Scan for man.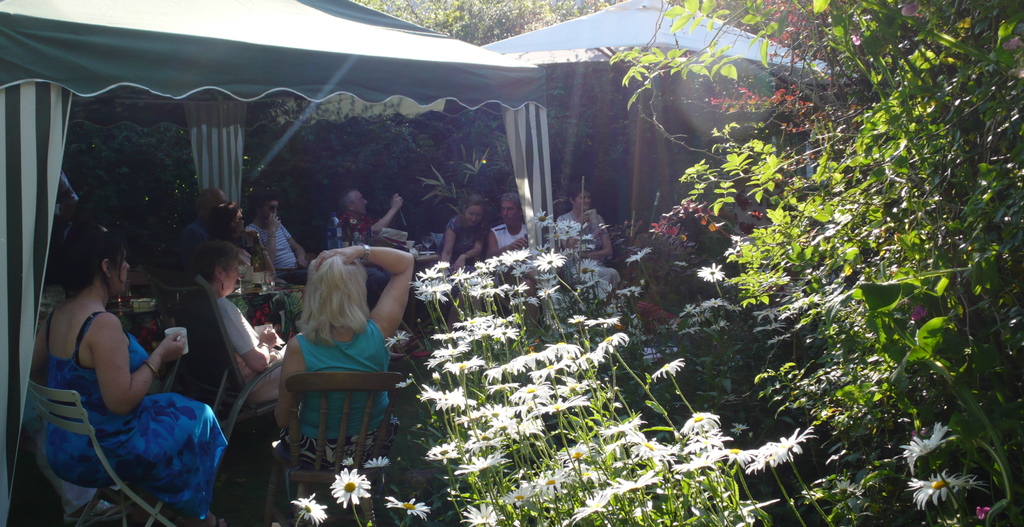
Scan result: select_region(243, 184, 326, 279).
